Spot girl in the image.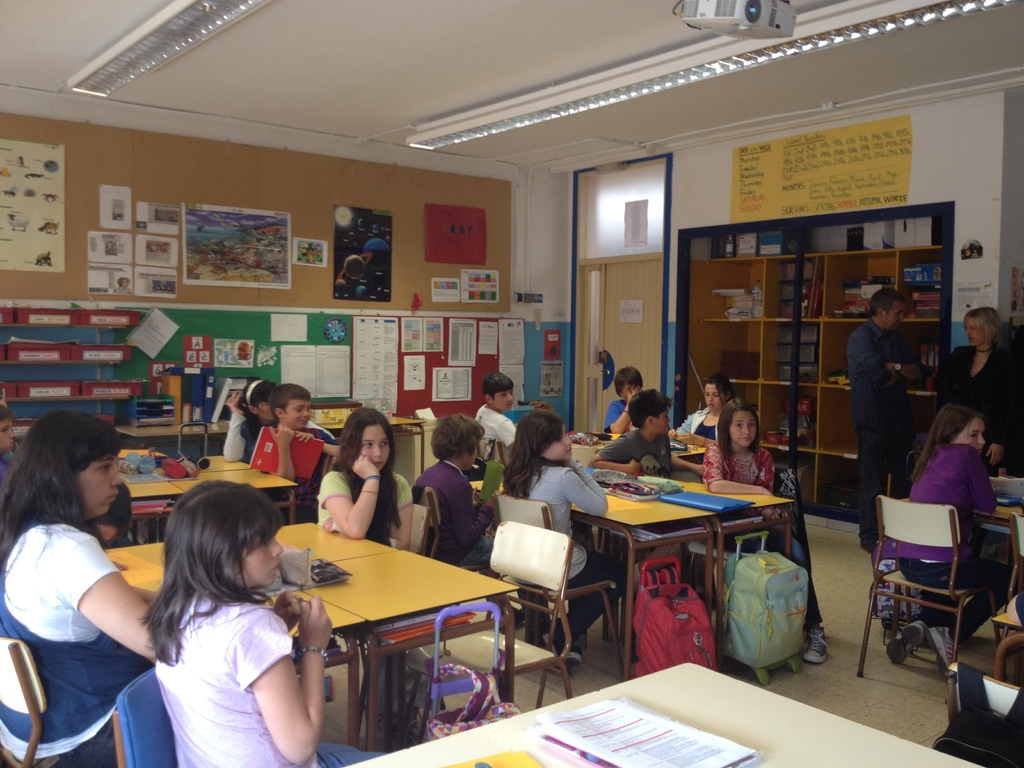
girl found at rect(223, 374, 335, 466).
